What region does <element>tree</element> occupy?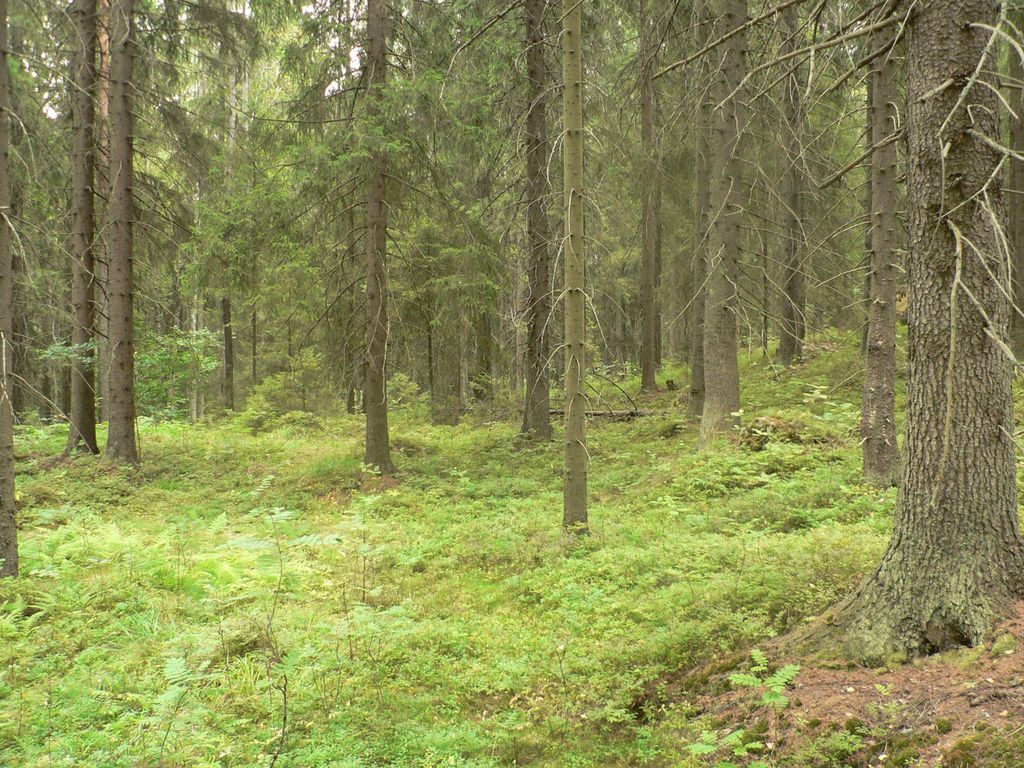
locate(0, 0, 14, 590).
